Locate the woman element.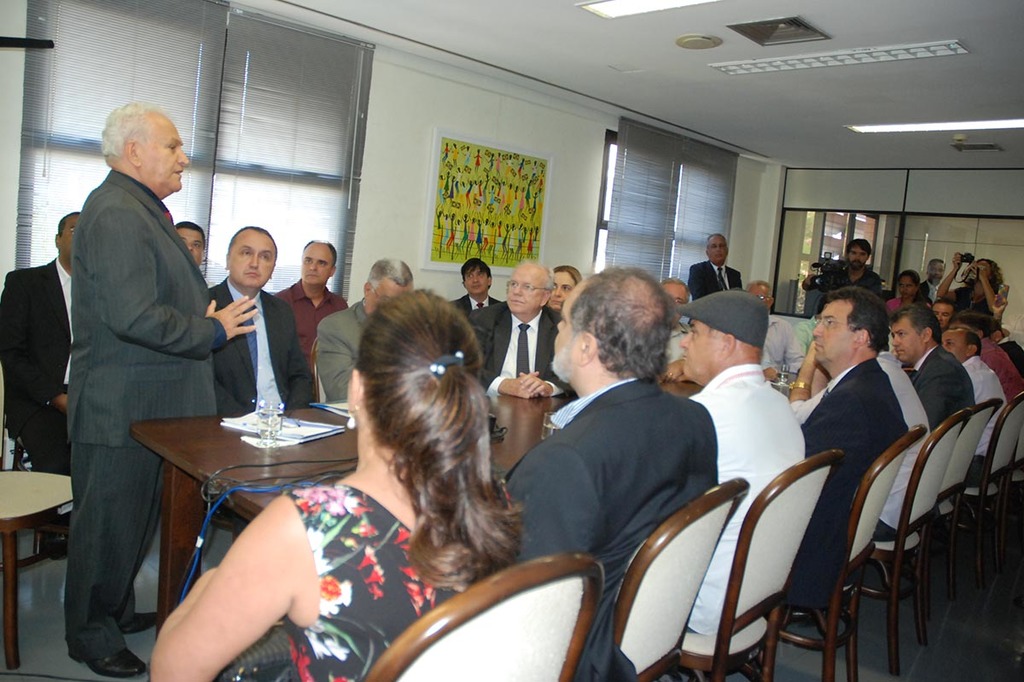
Element bbox: bbox=(544, 265, 584, 313).
